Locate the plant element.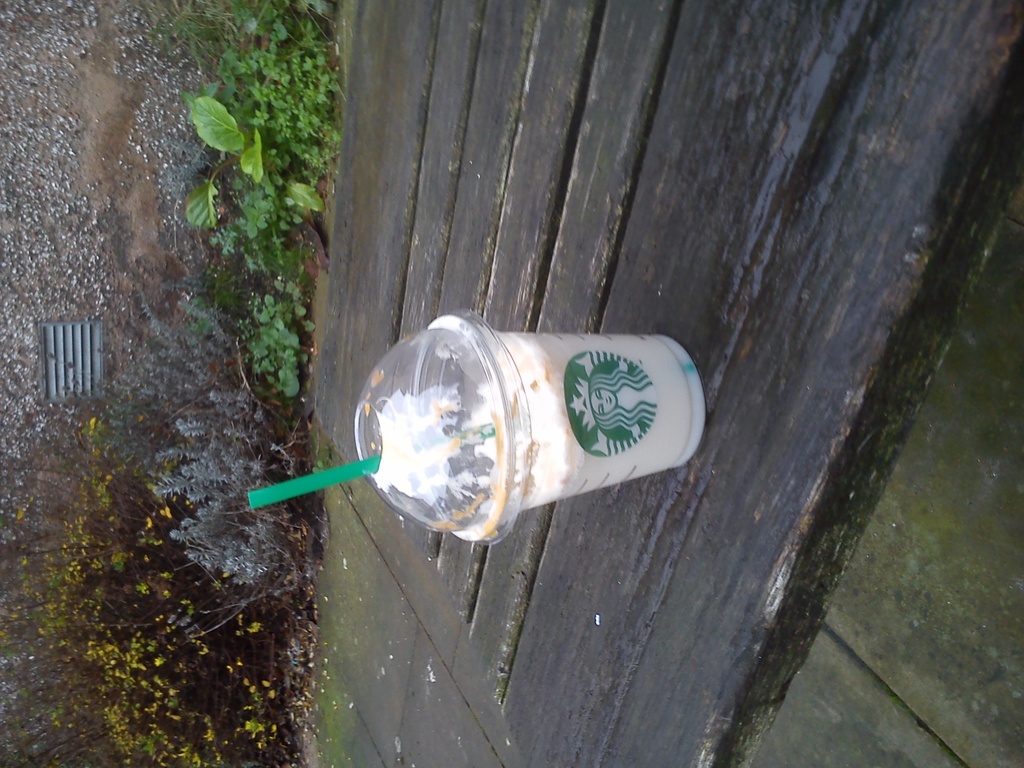
Element bbox: <box>186,90,325,239</box>.
